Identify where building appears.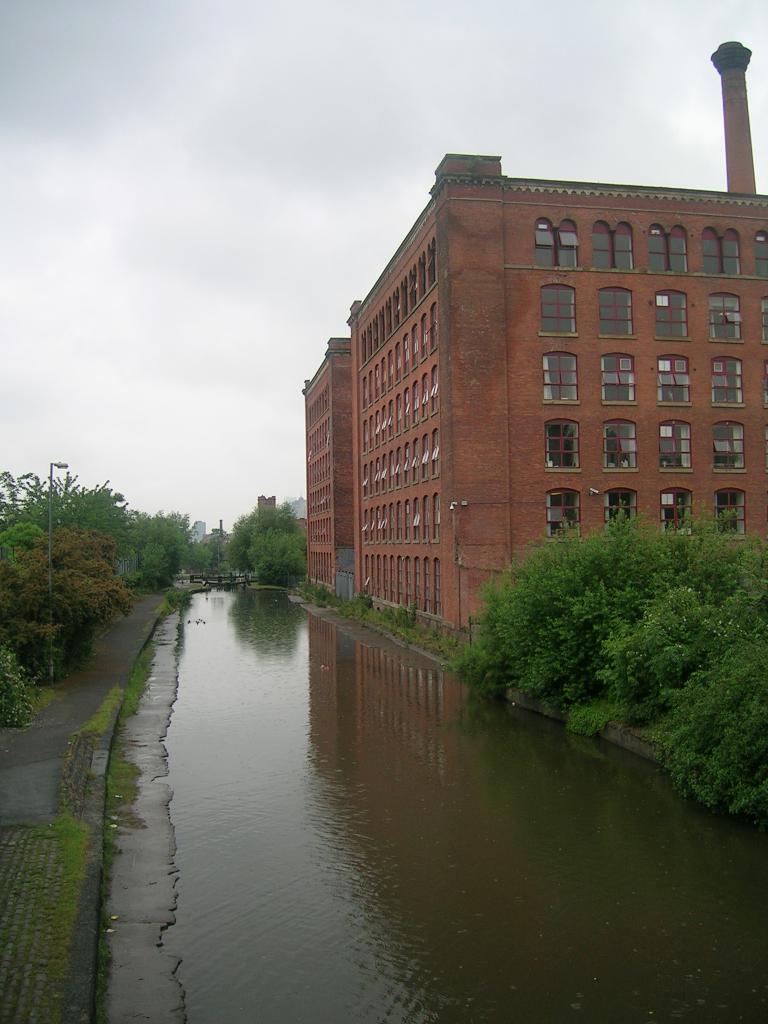
Appears at x1=303 y1=152 x2=767 y2=654.
